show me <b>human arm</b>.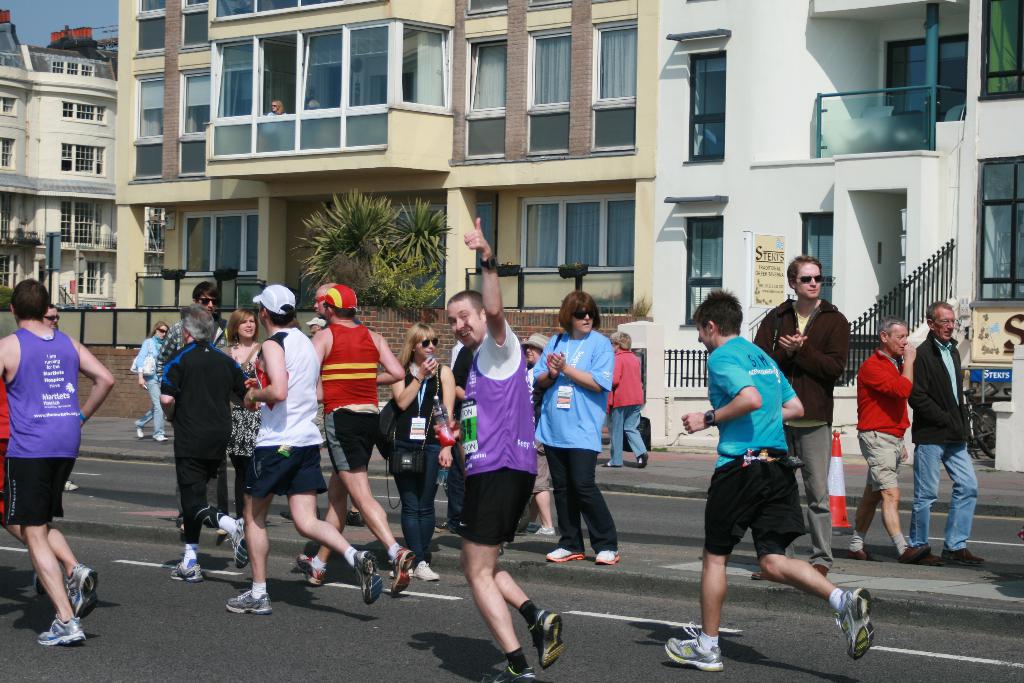
<b>human arm</b> is here: detection(242, 329, 294, 410).
